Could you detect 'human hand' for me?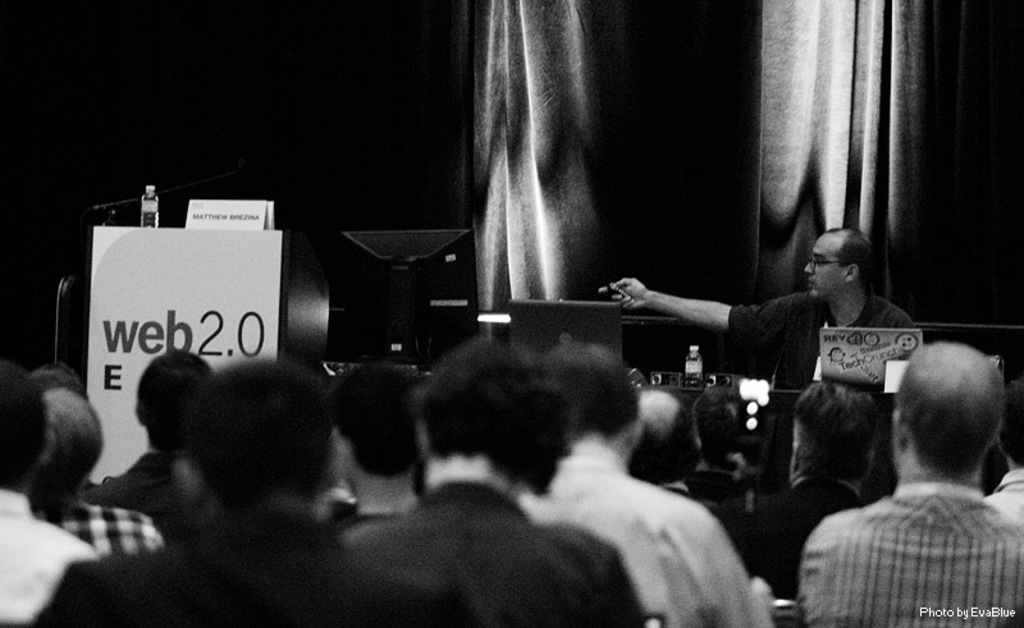
Detection result: <bbox>751, 576, 771, 616</bbox>.
